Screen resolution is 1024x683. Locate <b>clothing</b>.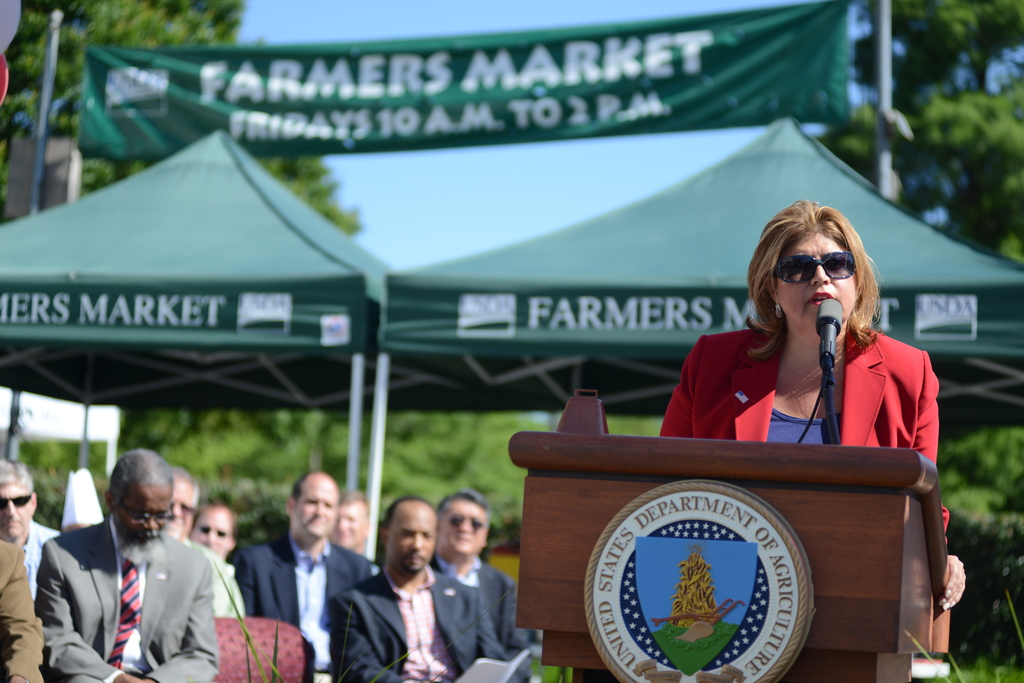
[33, 513, 225, 682].
